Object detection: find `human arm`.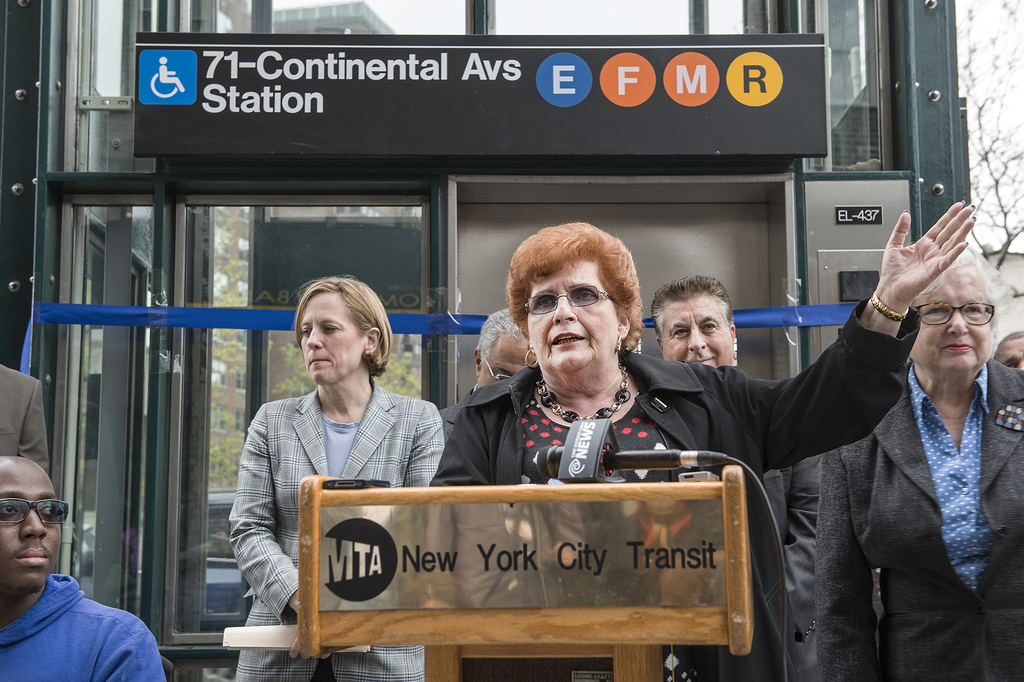
(231,406,332,658).
